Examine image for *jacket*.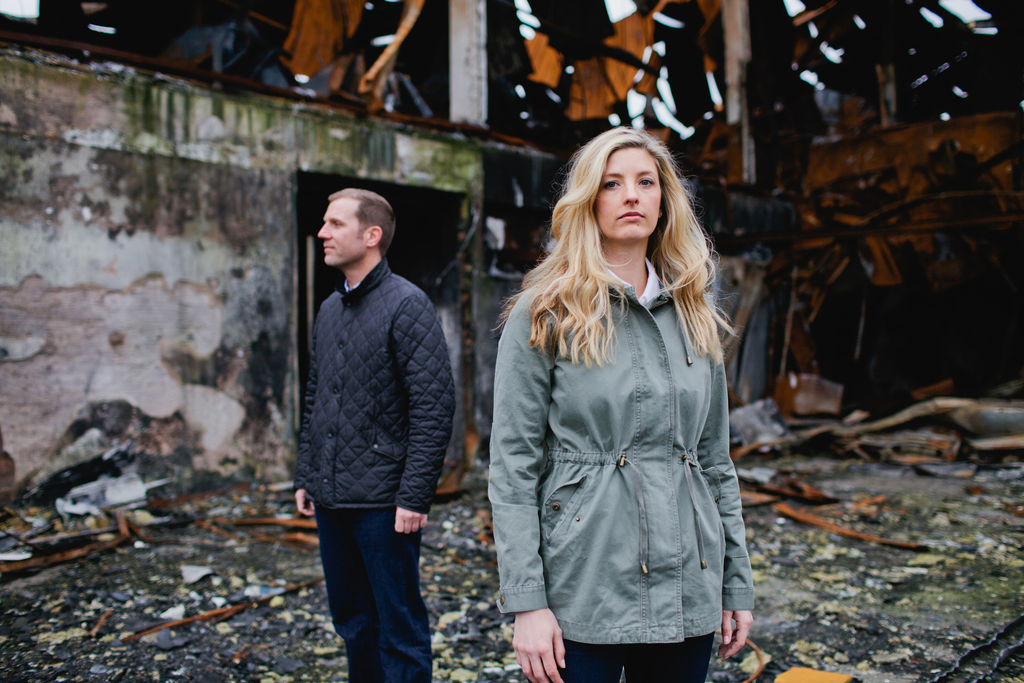
Examination result: <box>292,200,448,517</box>.
